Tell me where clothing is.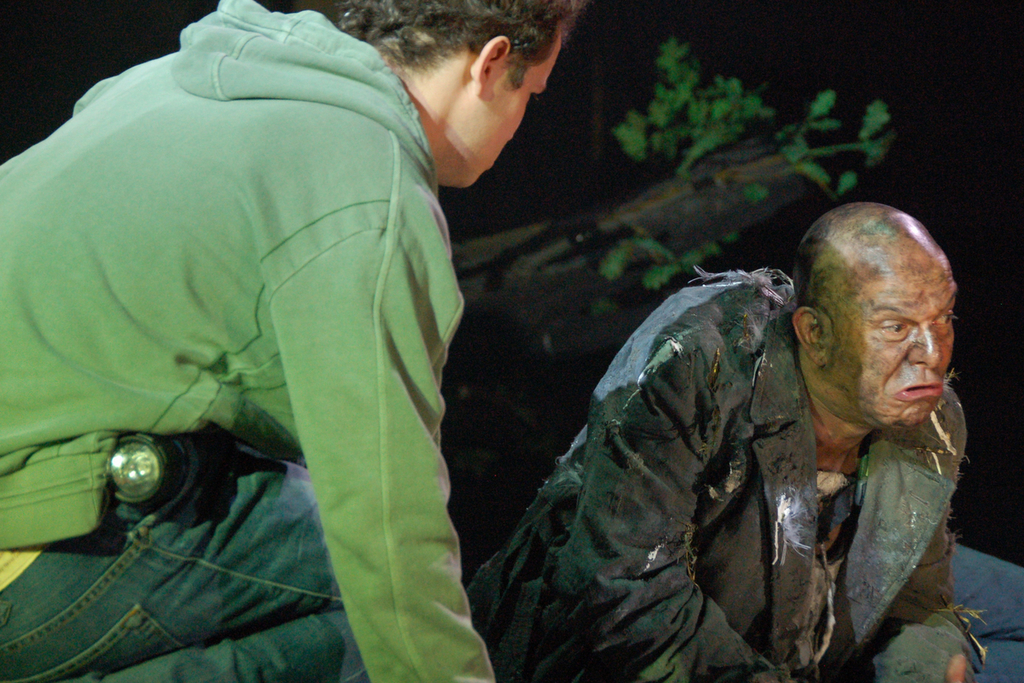
clothing is at l=426, t=253, r=983, b=682.
